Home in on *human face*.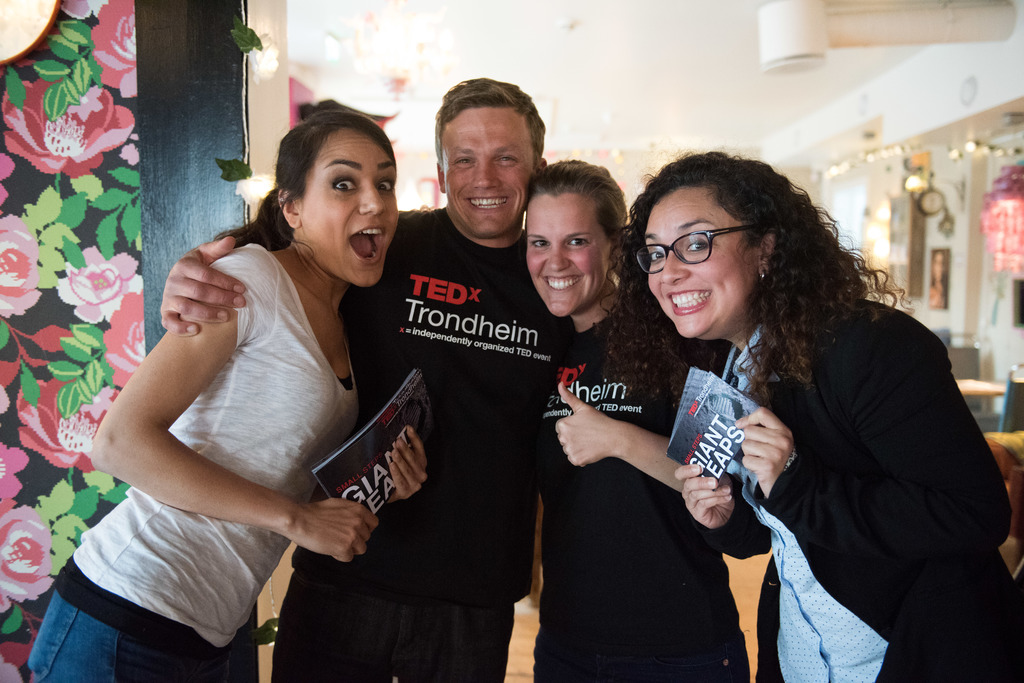
Homed in at select_region(527, 188, 610, 322).
